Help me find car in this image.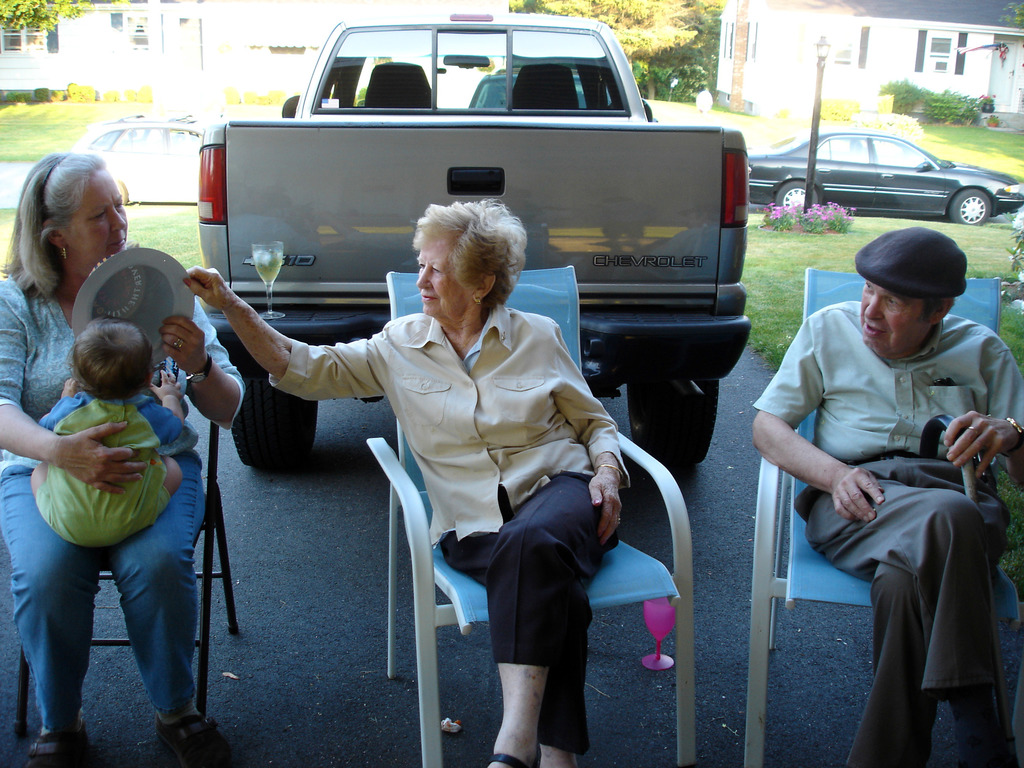
Found it: locate(79, 118, 223, 201).
